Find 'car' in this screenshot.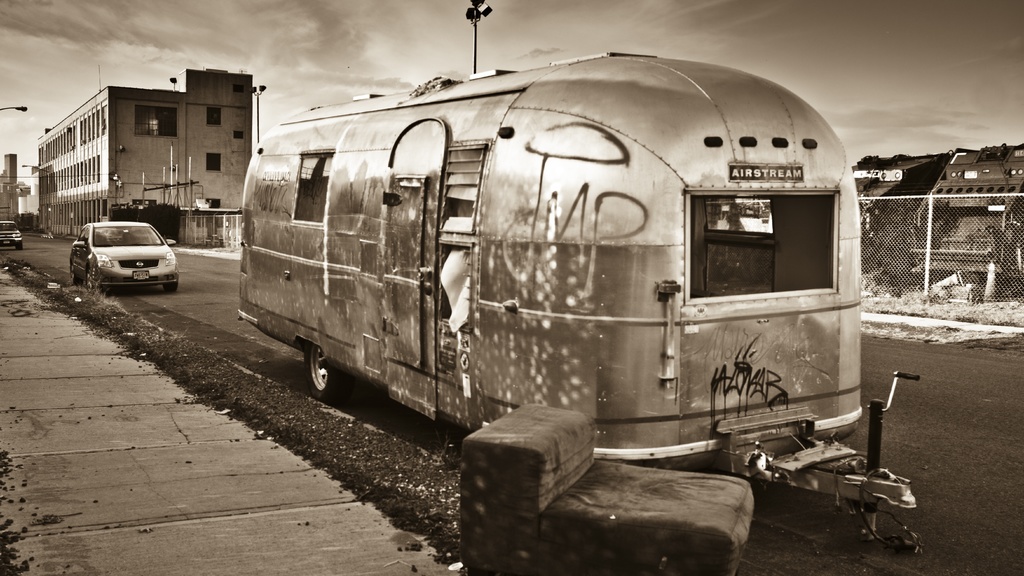
The bounding box for 'car' is bbox=(0, 216, 29, 249).
